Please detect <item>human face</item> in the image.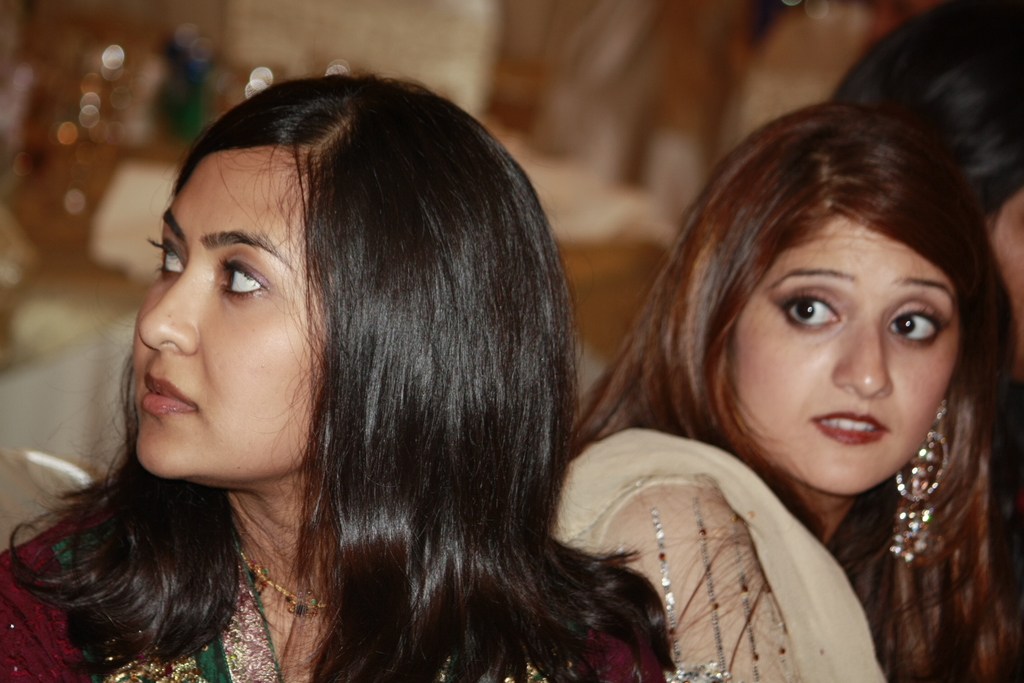
989 188 1023 375.
